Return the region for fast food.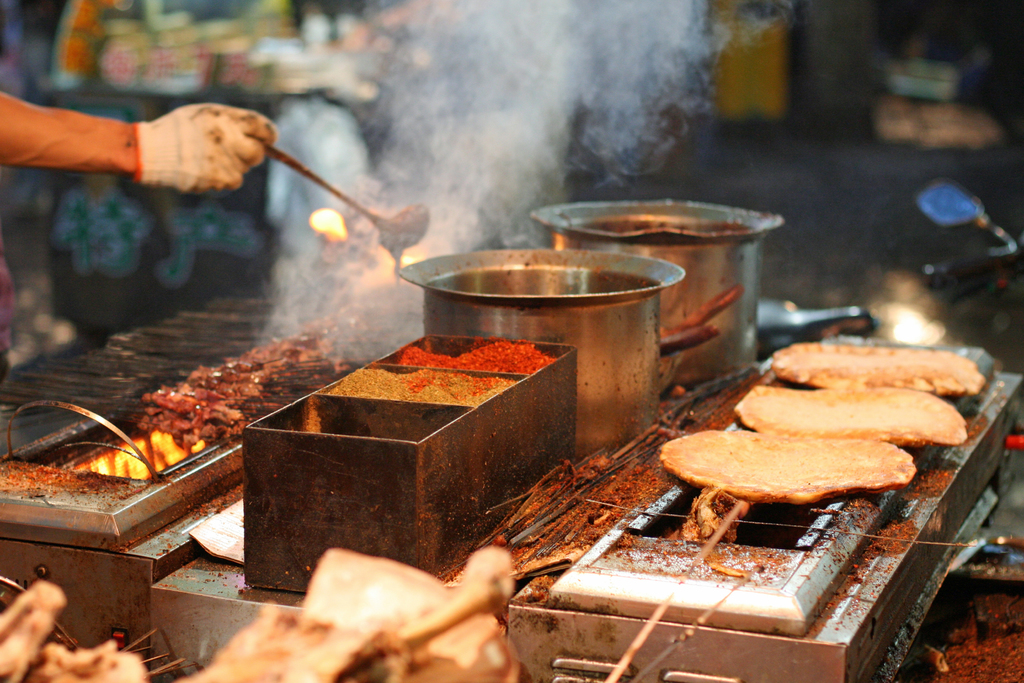
[x1=0, y1=543, x2=514, y2=682].
